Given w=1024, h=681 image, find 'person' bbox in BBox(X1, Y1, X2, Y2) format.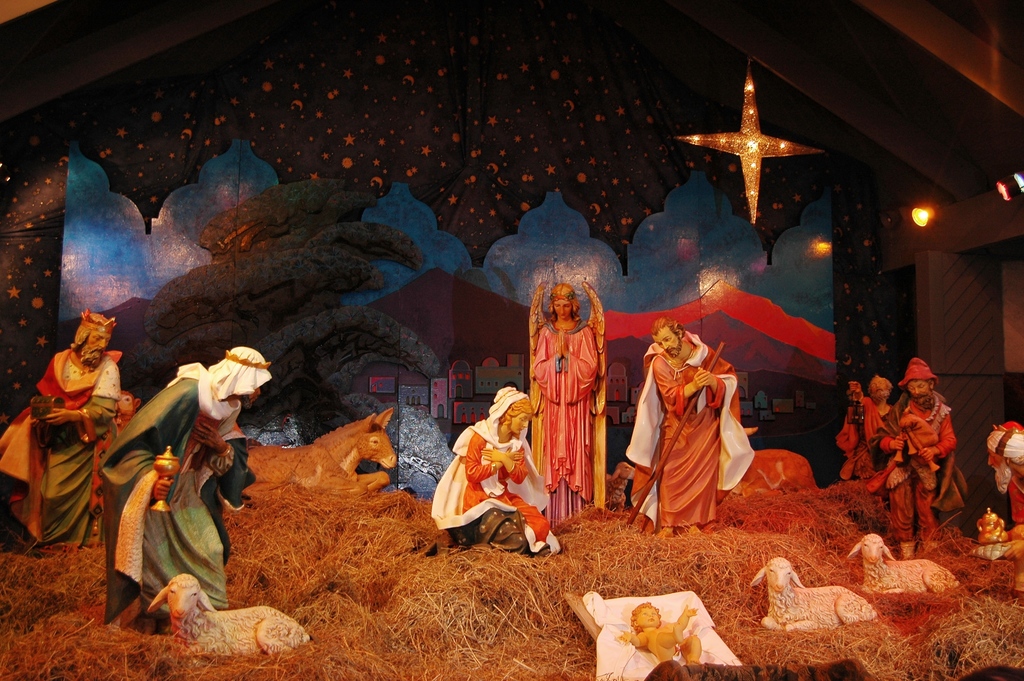
BBox(428, 379, 561, 558).
